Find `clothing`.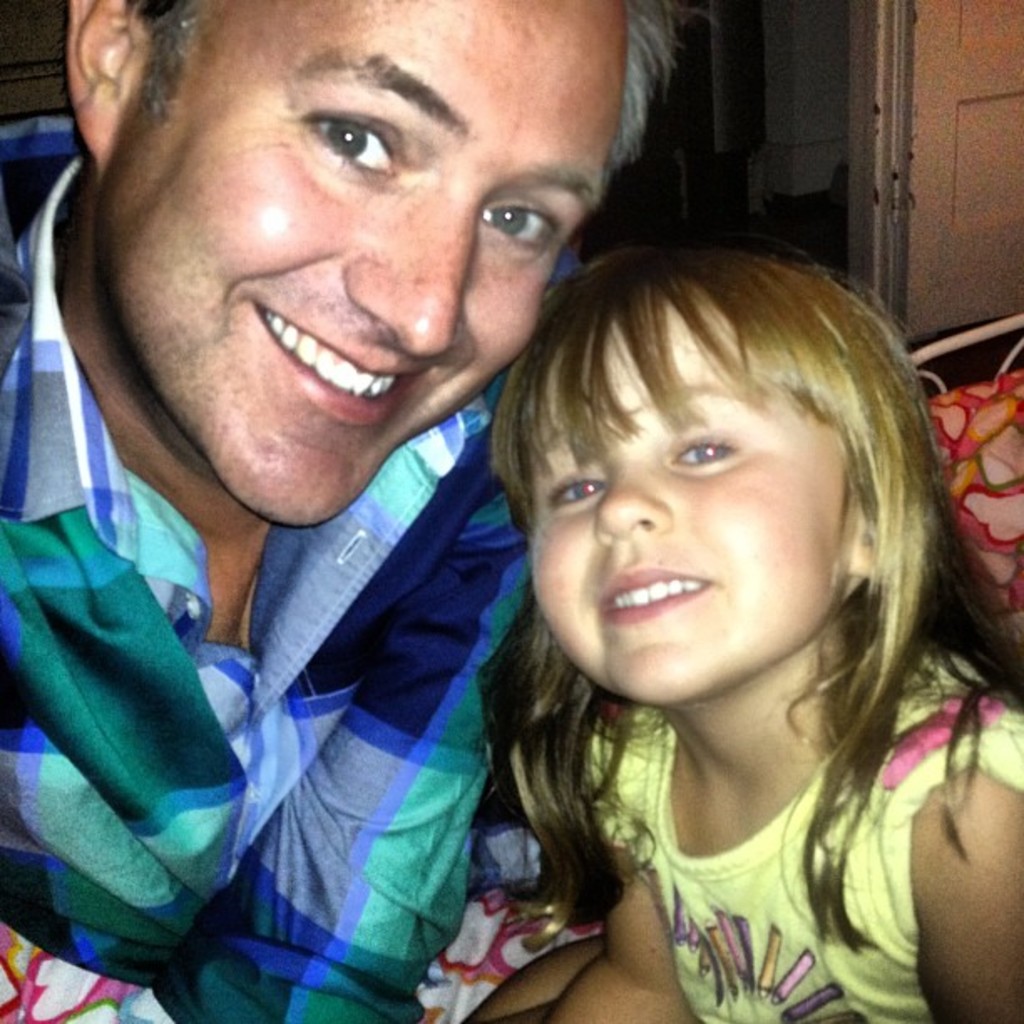
[5, 256, 572, 1016].
